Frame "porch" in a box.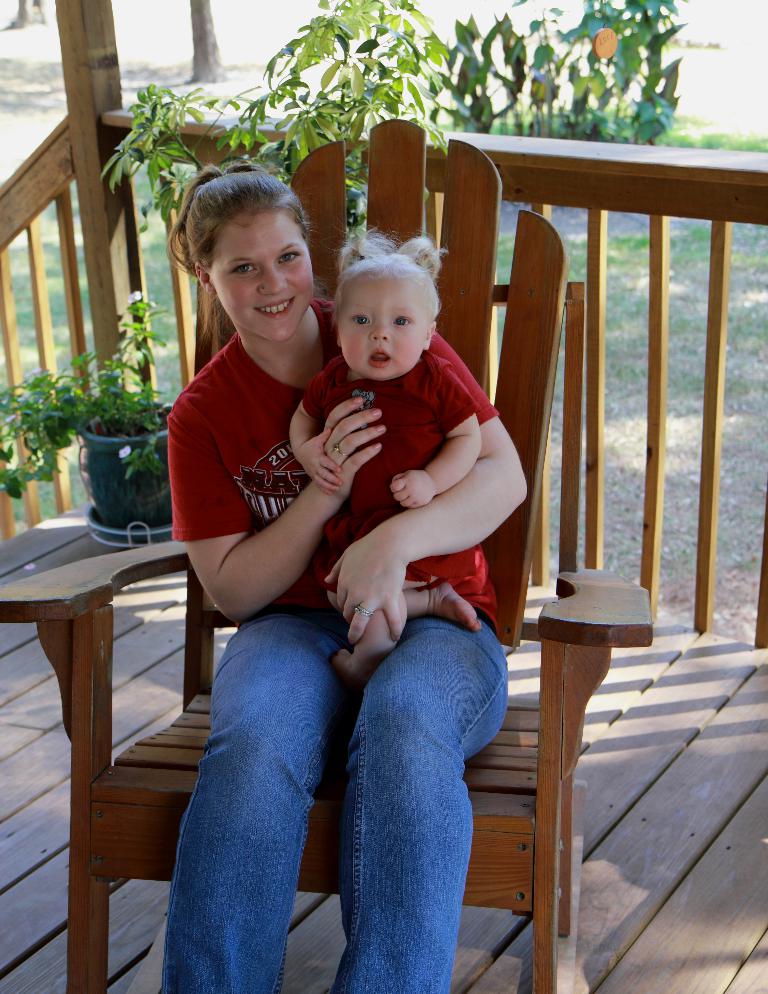
x1=0 y1=84 x2=767 y2=993.
